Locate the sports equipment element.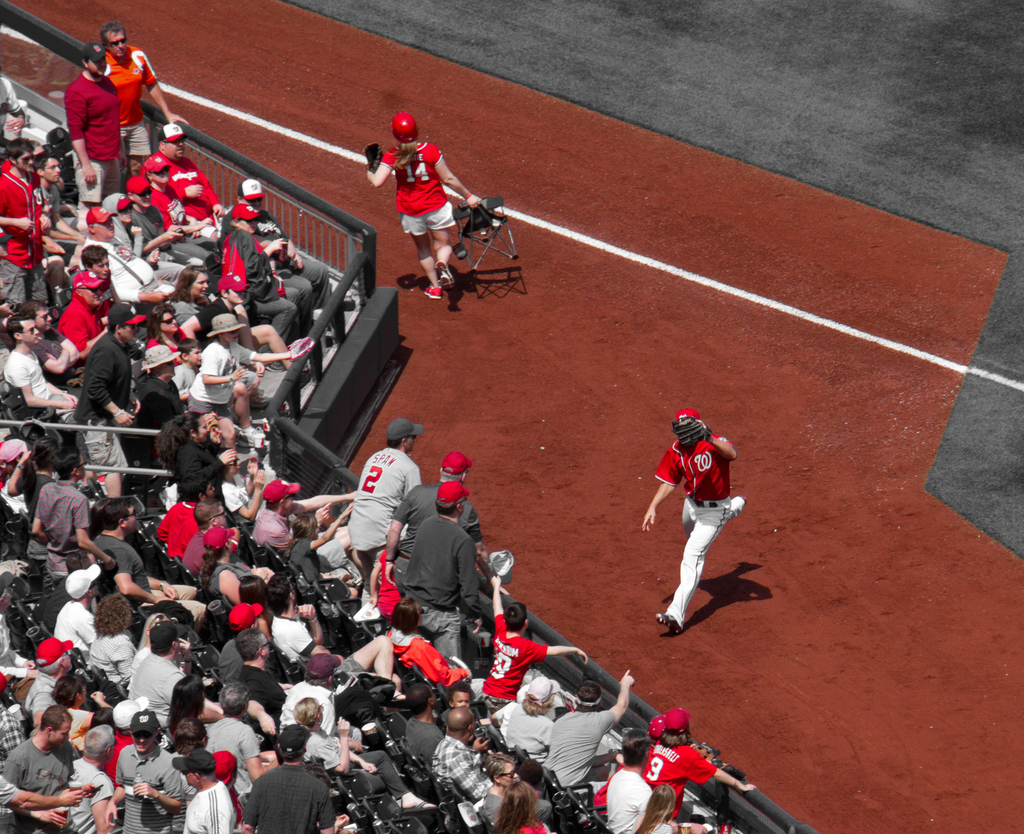
Element bbox: Rect(385, 104, 424, 149).
